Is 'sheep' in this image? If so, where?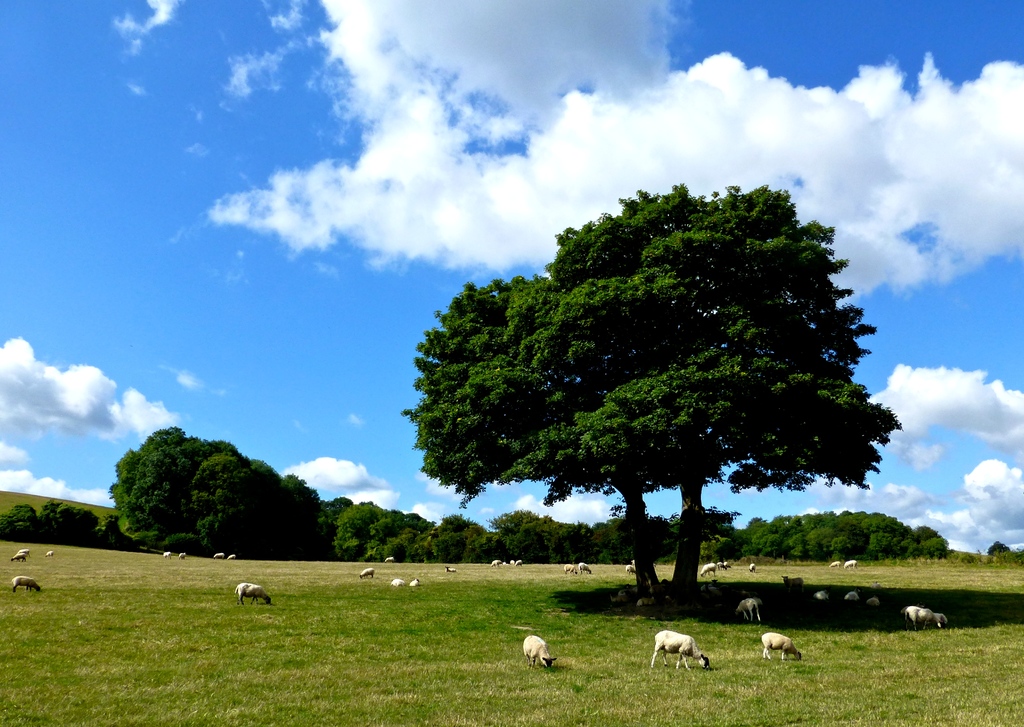
Yes, at {"left": 702, "top": 561, "right": 716, "bottom": 578}.
